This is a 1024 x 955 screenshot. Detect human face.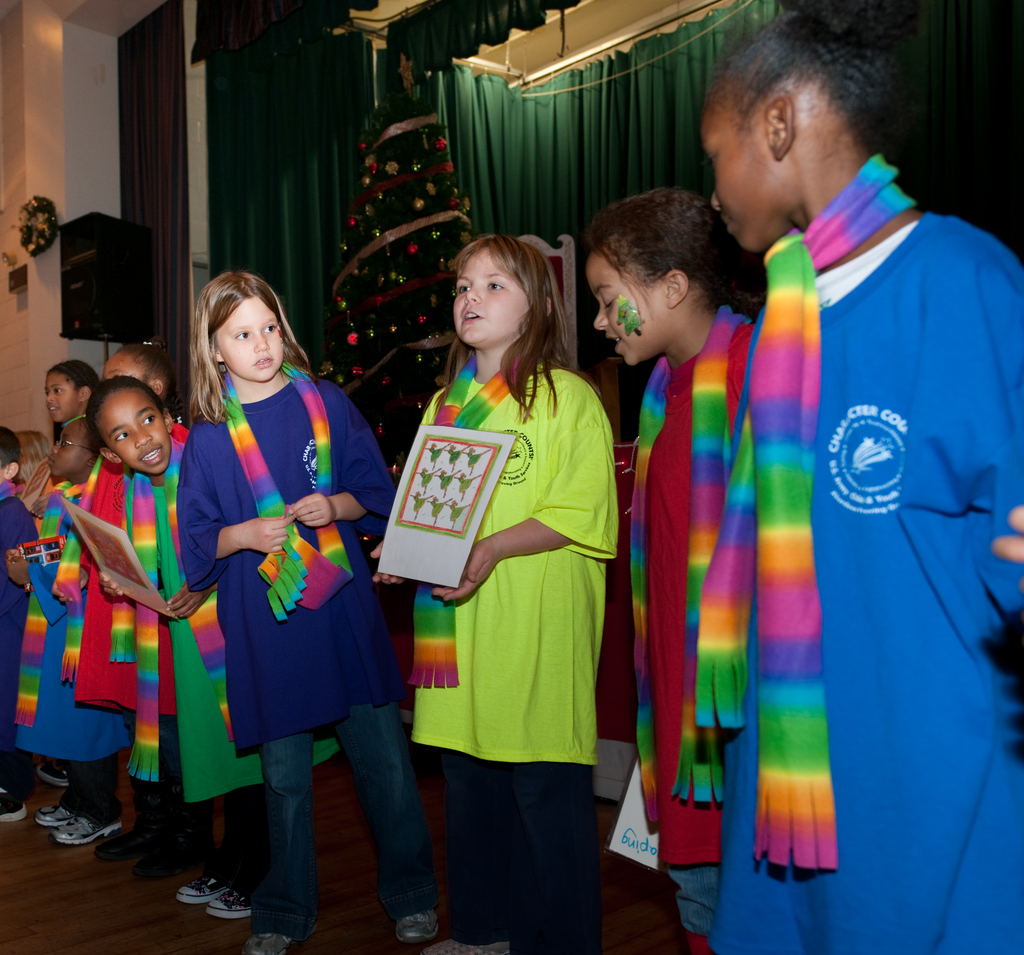
bbox=(47, 373, 77, 422).
